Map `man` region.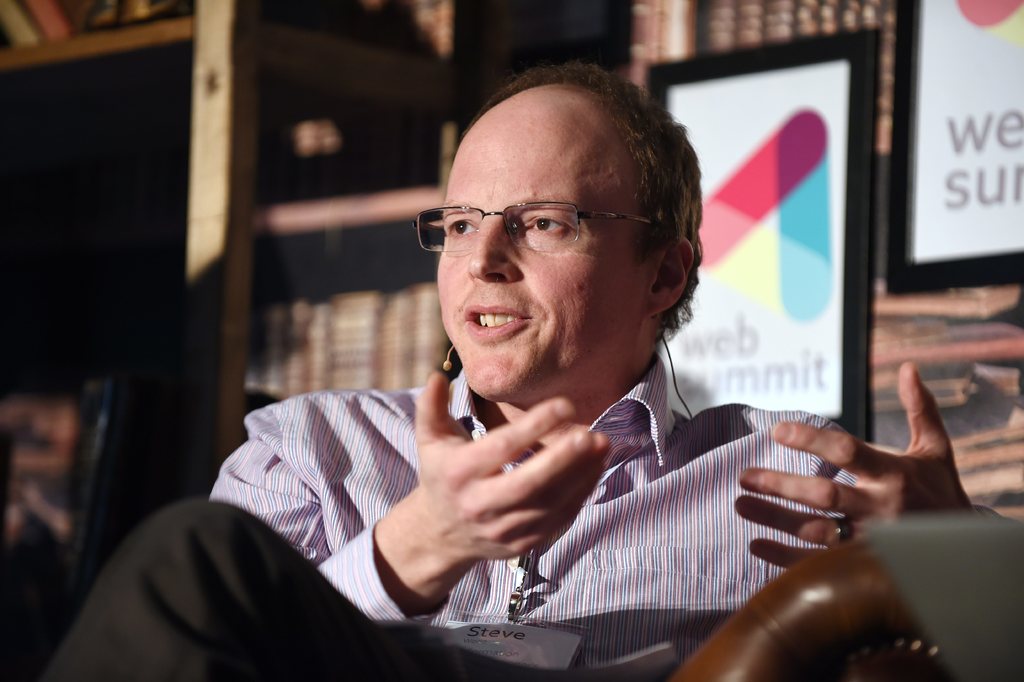
Mapped to locate(185, 95, 921, 645).
